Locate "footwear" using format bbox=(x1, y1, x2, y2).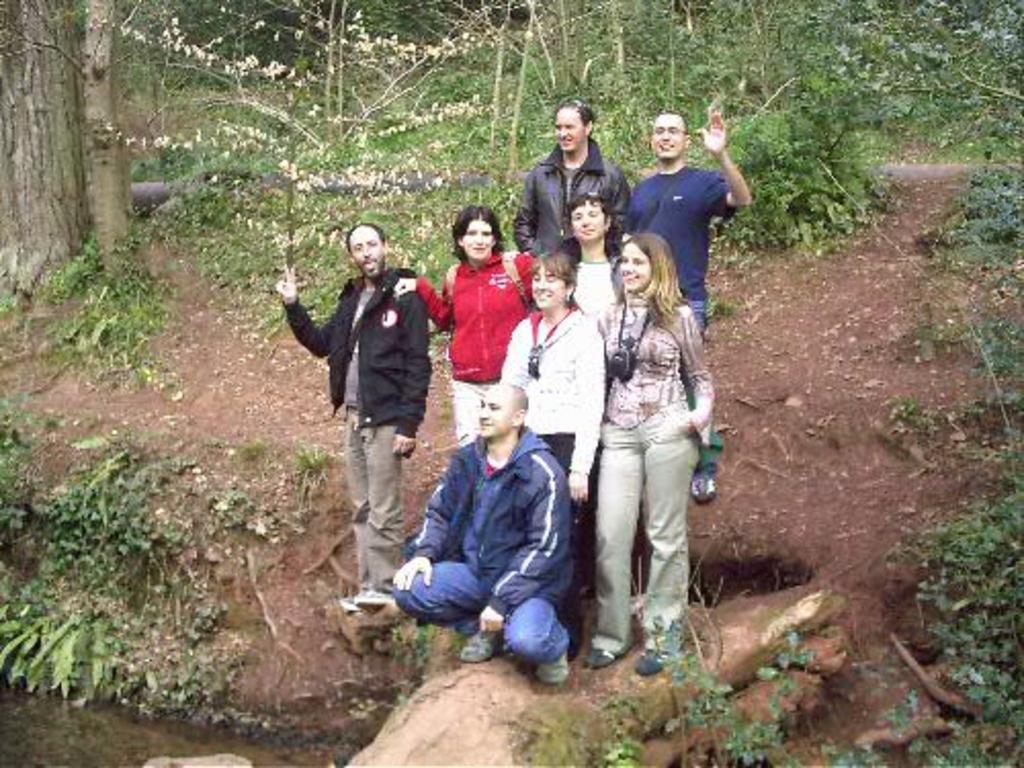
bbox=(573, 643, 625, 670).
